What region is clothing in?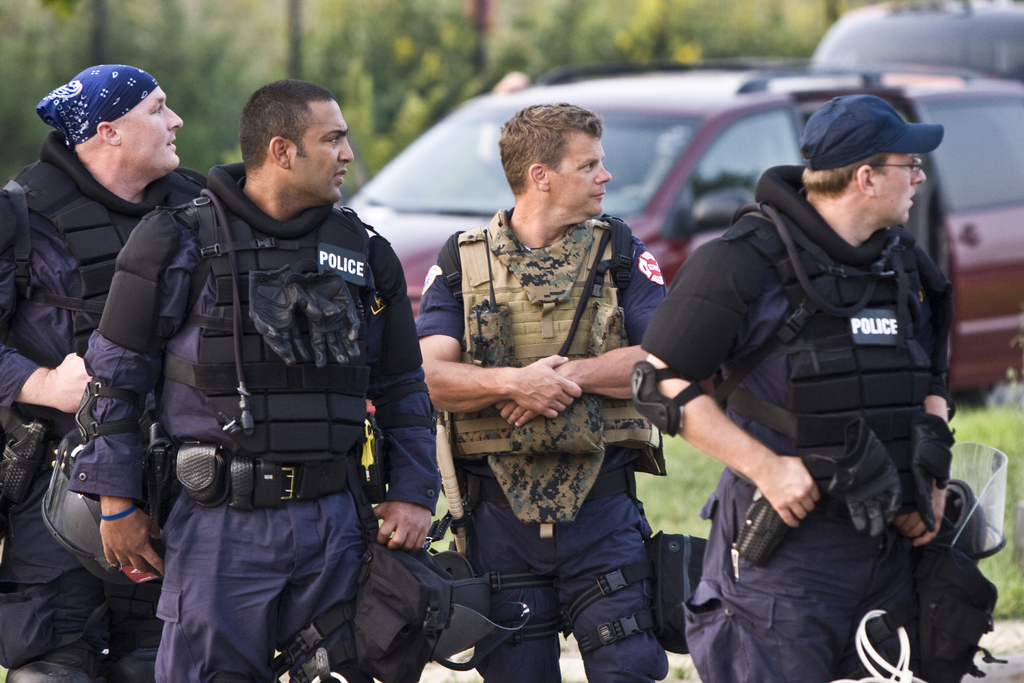
x1=0, y1=136, x2=188, y2=682.
